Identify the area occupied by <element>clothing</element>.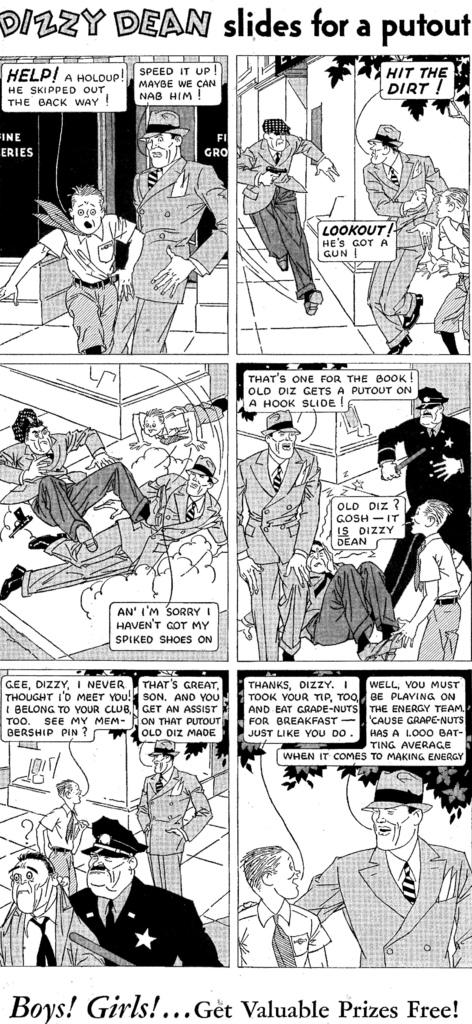
Area: 379 414 471 584.
